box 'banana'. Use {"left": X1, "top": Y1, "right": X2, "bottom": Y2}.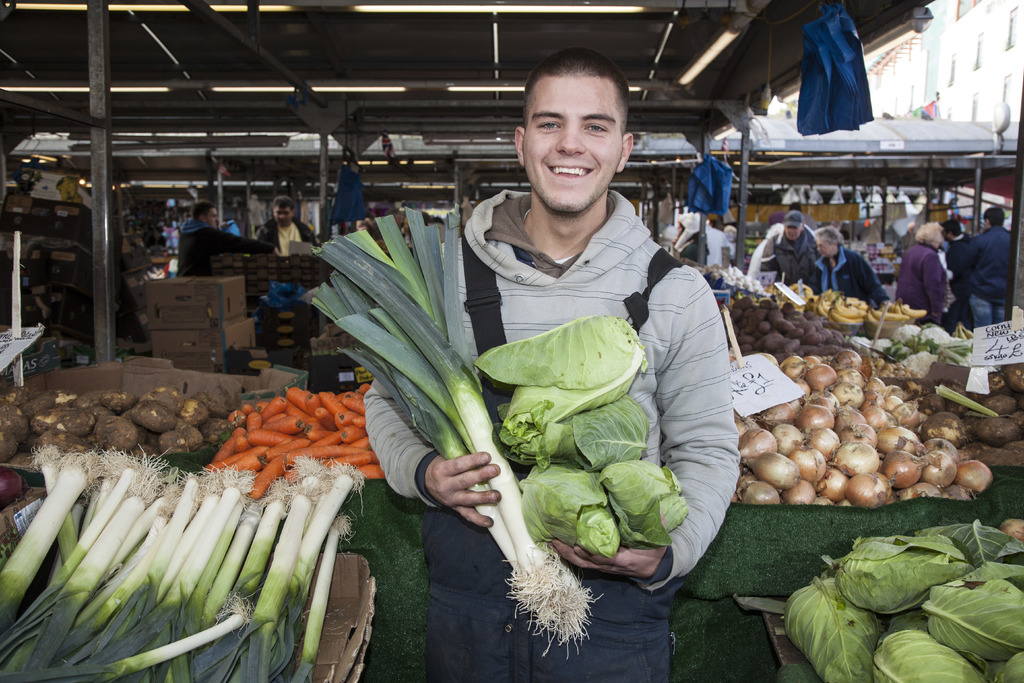
{"left": 951, "top": 321, "right": 973, "bottom": 340}.
